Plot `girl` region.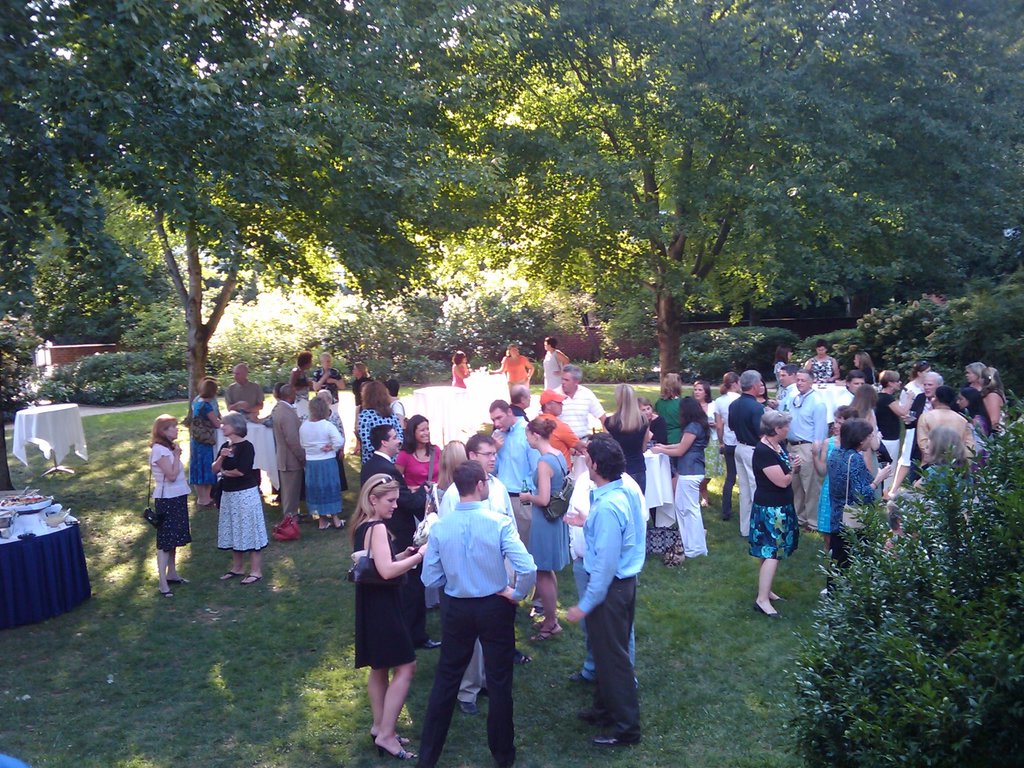
Plotted at bbox=(852, 351, 876, 383).
